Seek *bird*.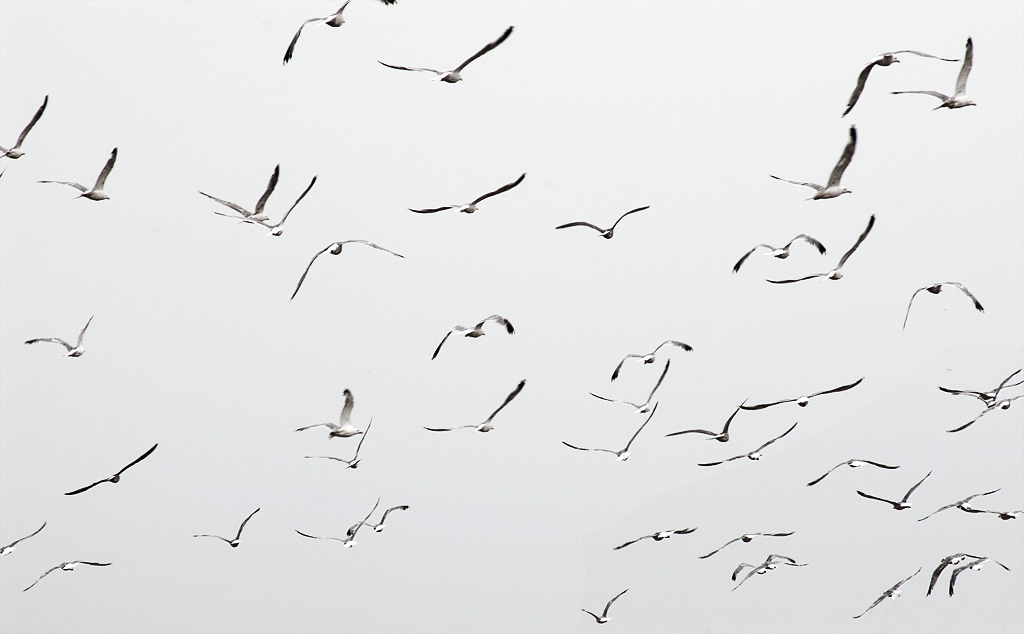
bbox(732, 231, 823, 270).
